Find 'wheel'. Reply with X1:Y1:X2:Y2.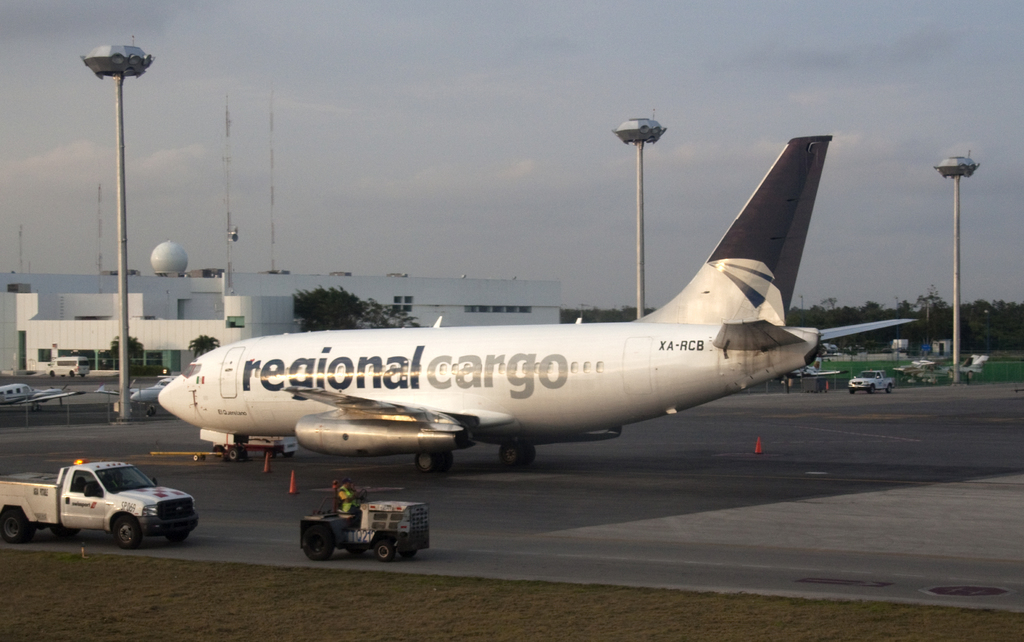
111:515:141:546.
